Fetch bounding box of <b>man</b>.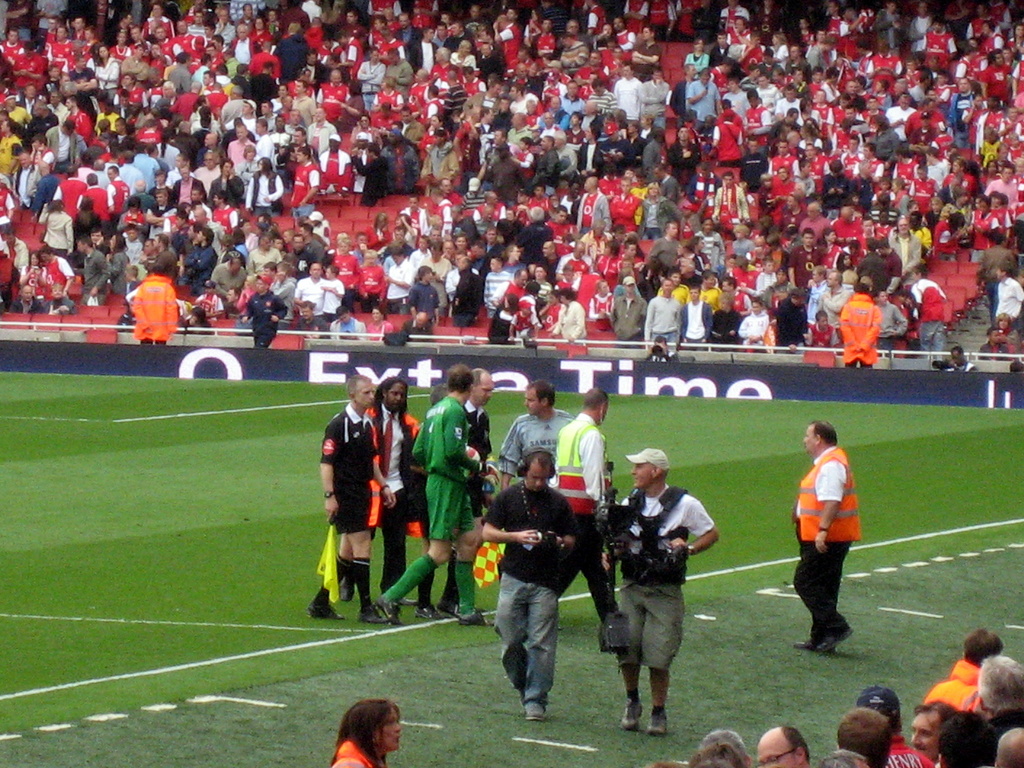
Bbox: 758, 723, 812, 767.
